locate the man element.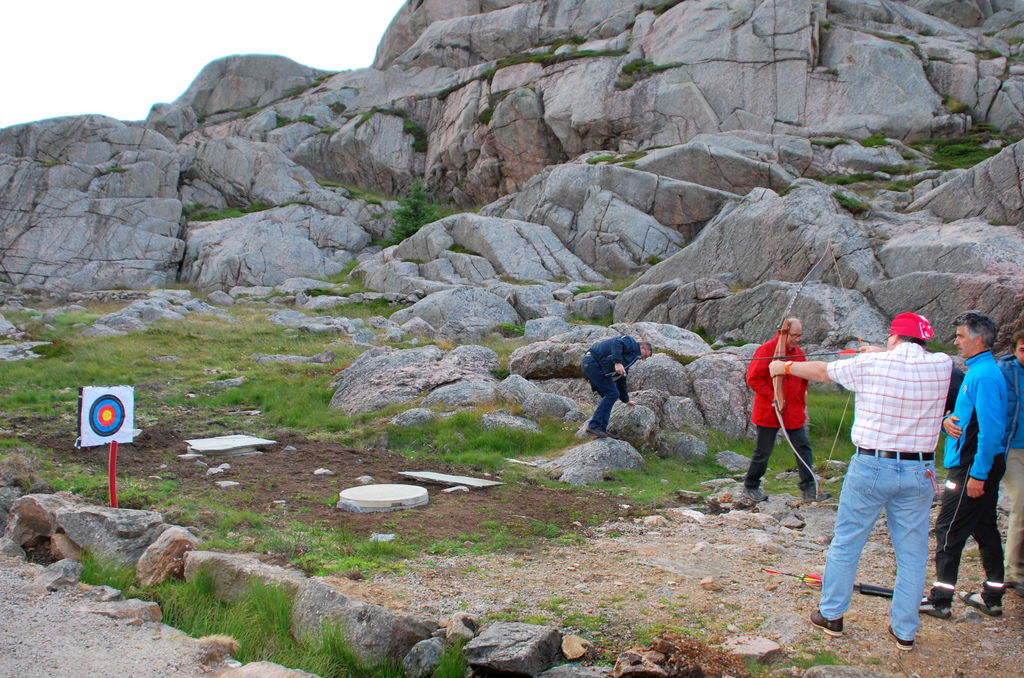
Element bbox: BBox(915, 311, 1007, 624).
